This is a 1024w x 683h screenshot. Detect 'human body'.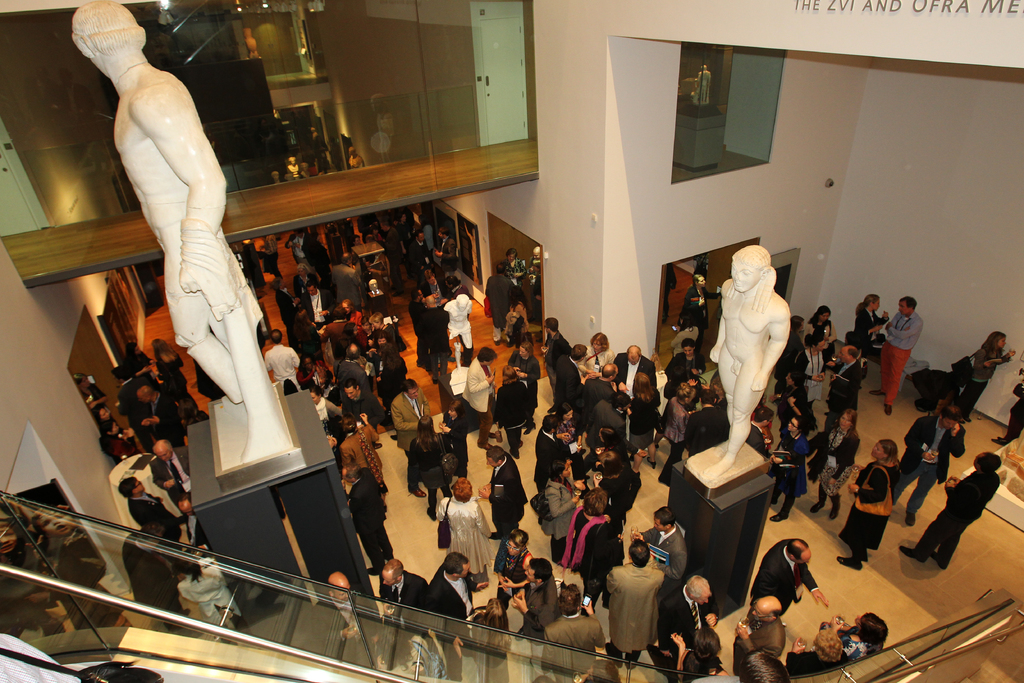
Rect(137, 387, 187, 443).
